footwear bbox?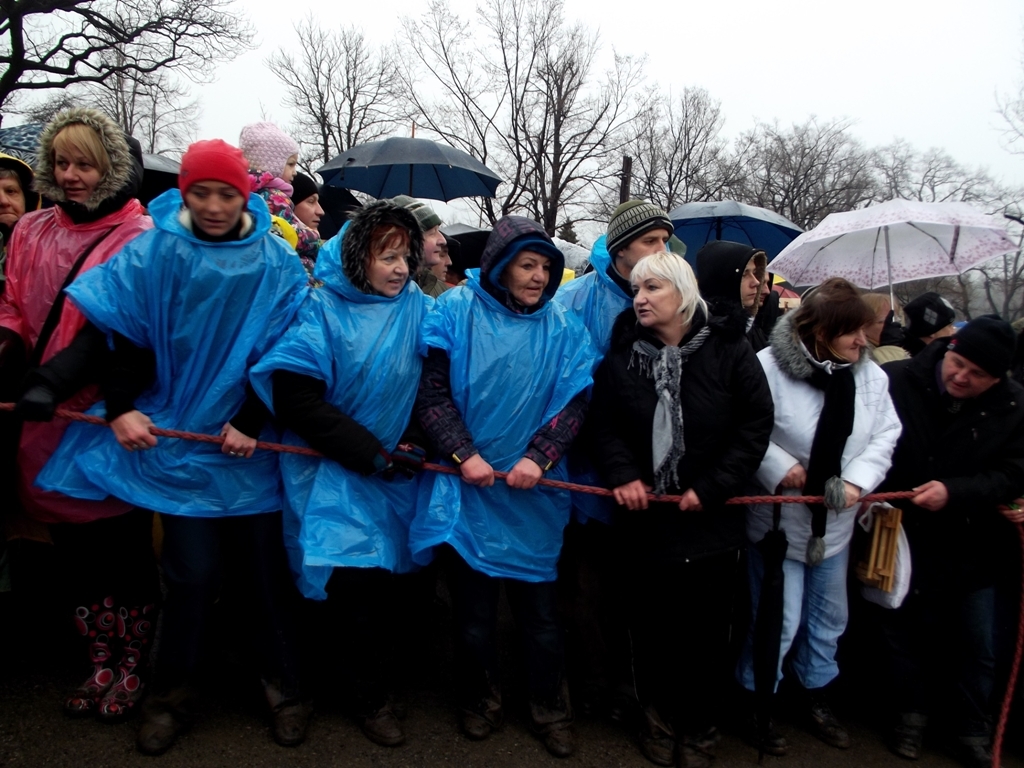
<region>678, 711, 711, 767</region>
